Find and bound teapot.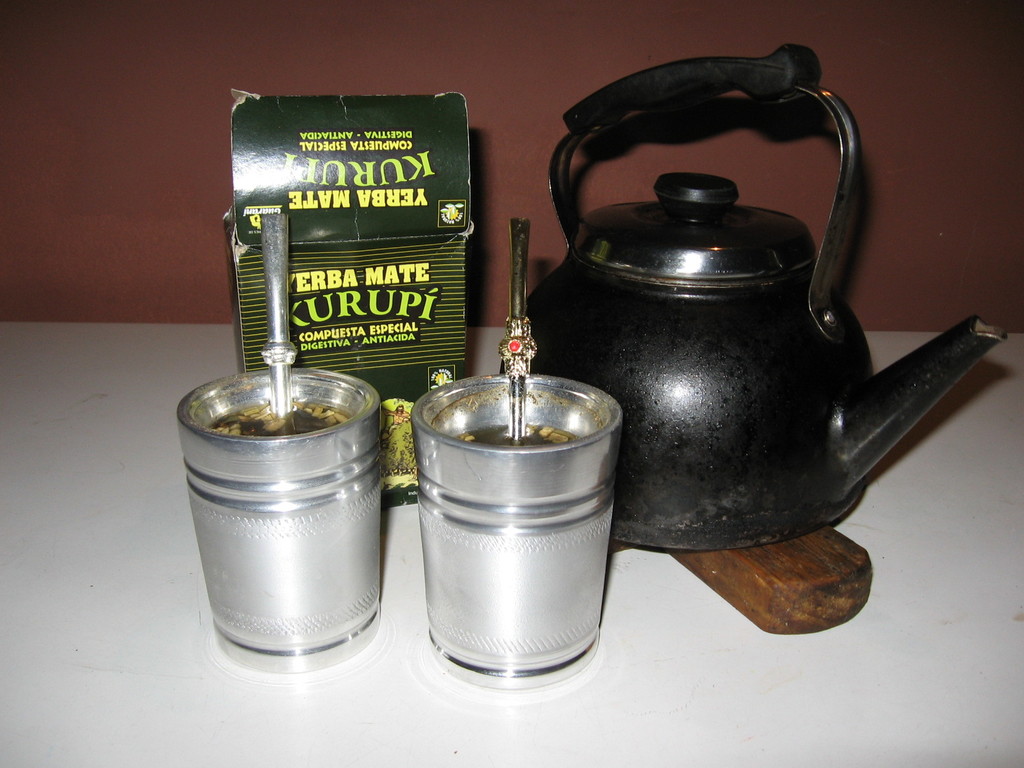
Bound: <bbox>496, 48, 1008, 550</bbox>.
